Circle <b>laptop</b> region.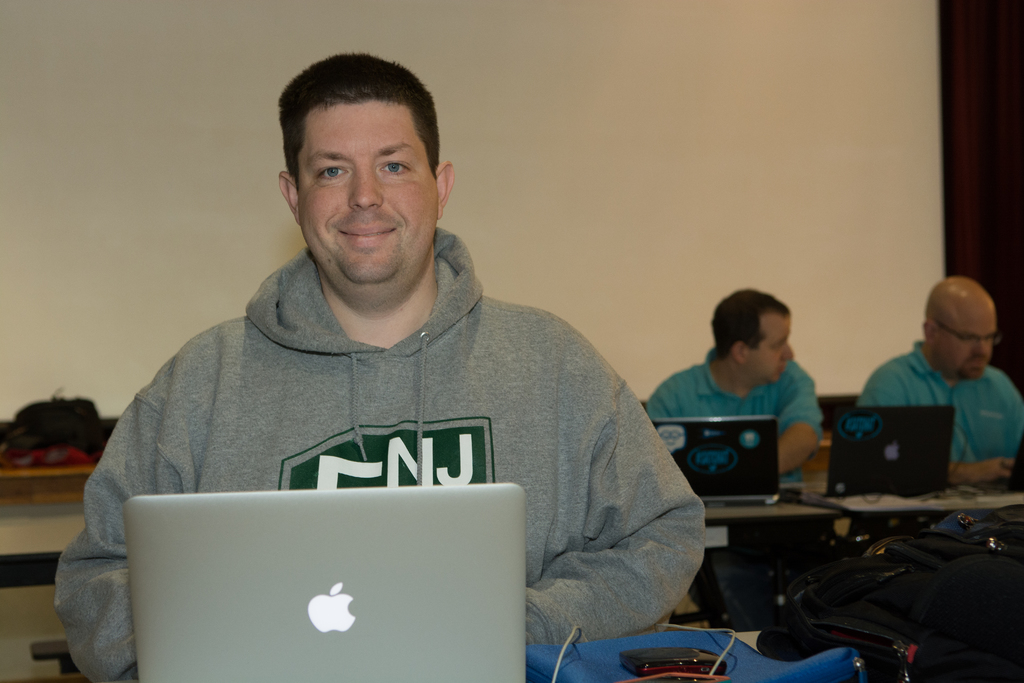
Region: <region>780, 406, 952, 502</region>.
